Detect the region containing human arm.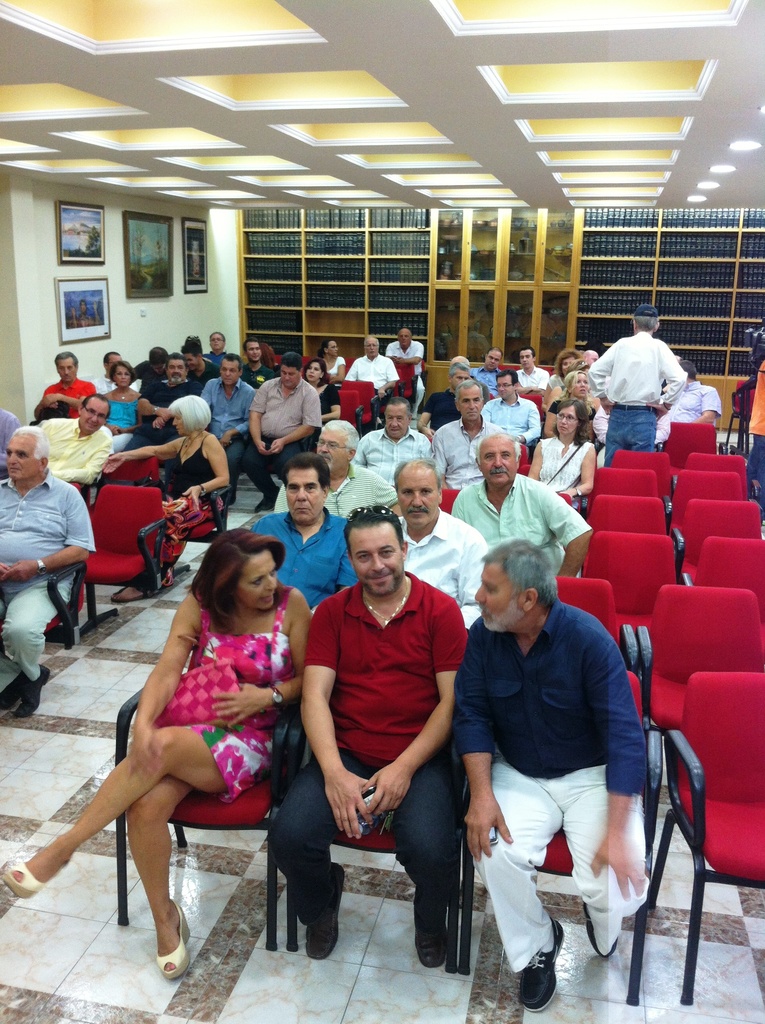
<box>128,561,204,780</box>.
